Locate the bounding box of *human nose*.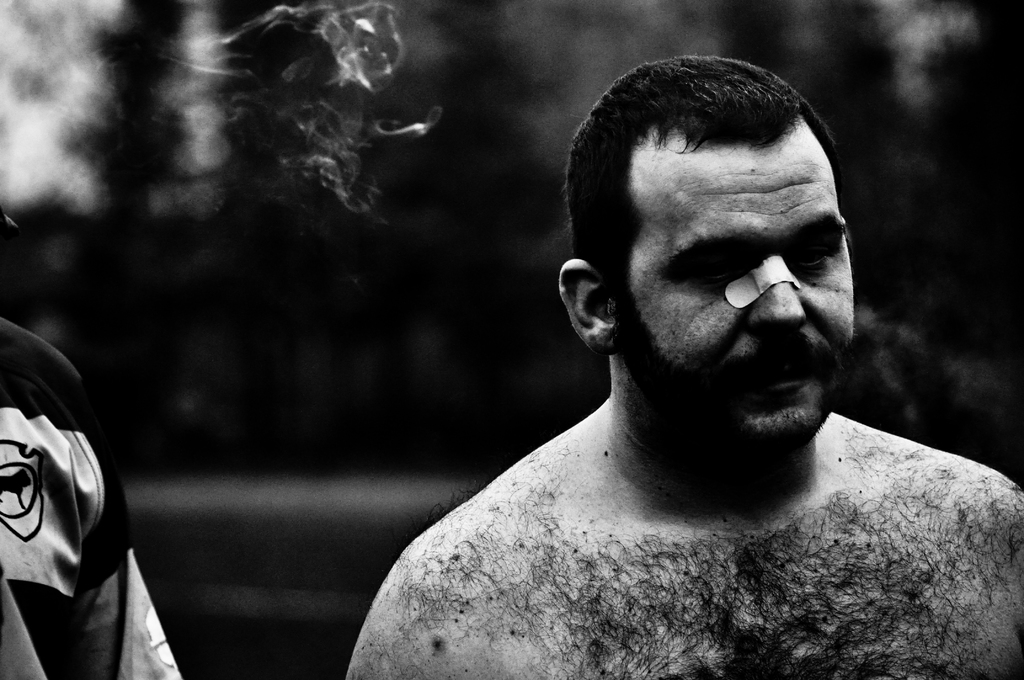
Bounding box: detection(755, 252, 808, 323).
